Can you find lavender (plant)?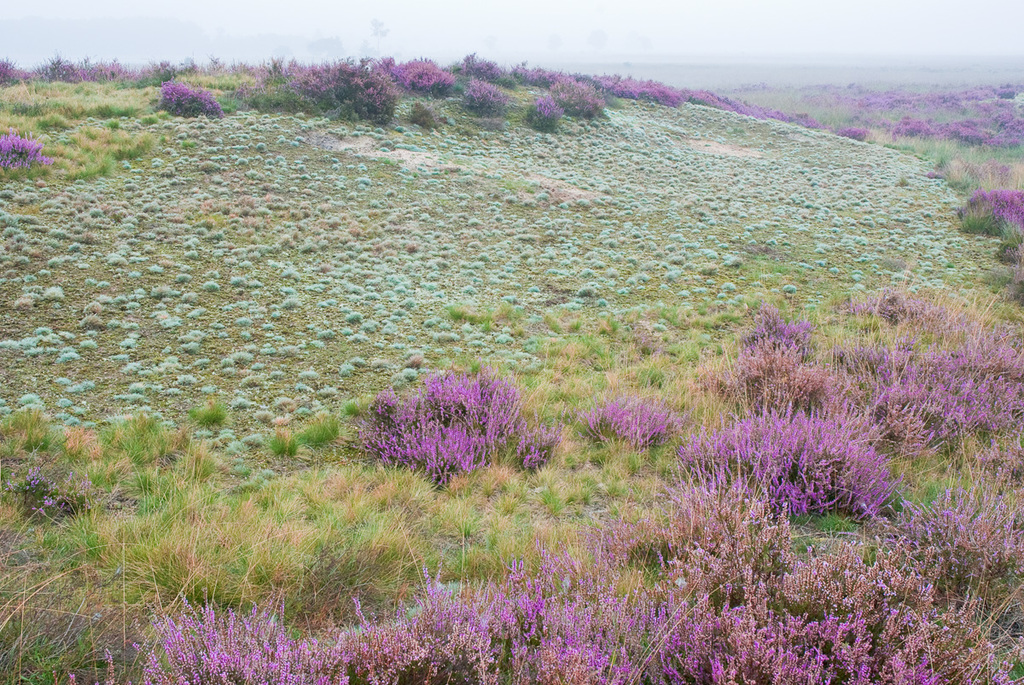
Yes, bounding box: [692, 403, 893, 533].
